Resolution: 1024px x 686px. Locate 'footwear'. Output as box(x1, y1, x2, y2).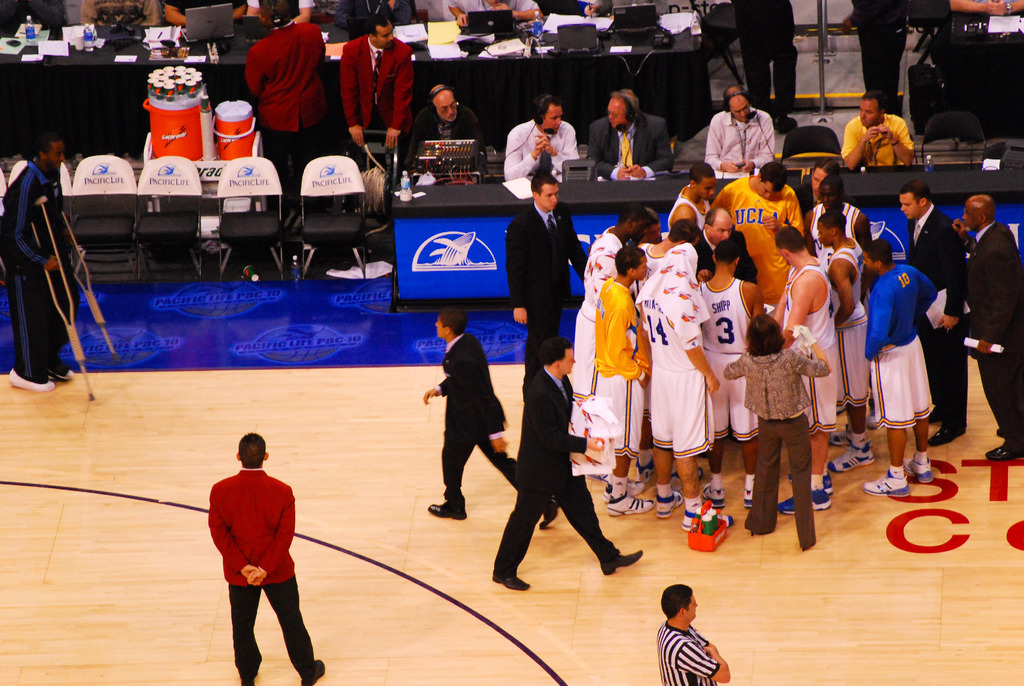
box(538, 500, 566, 532).
